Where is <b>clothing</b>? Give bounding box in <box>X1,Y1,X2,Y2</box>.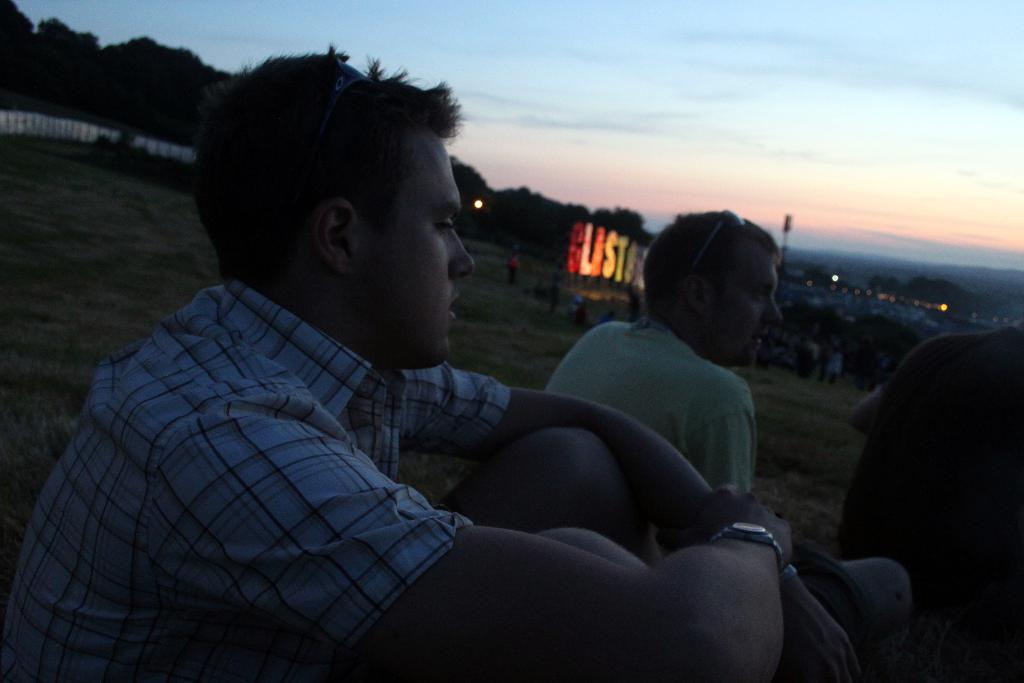
<box>543,313,752,503</box>.
